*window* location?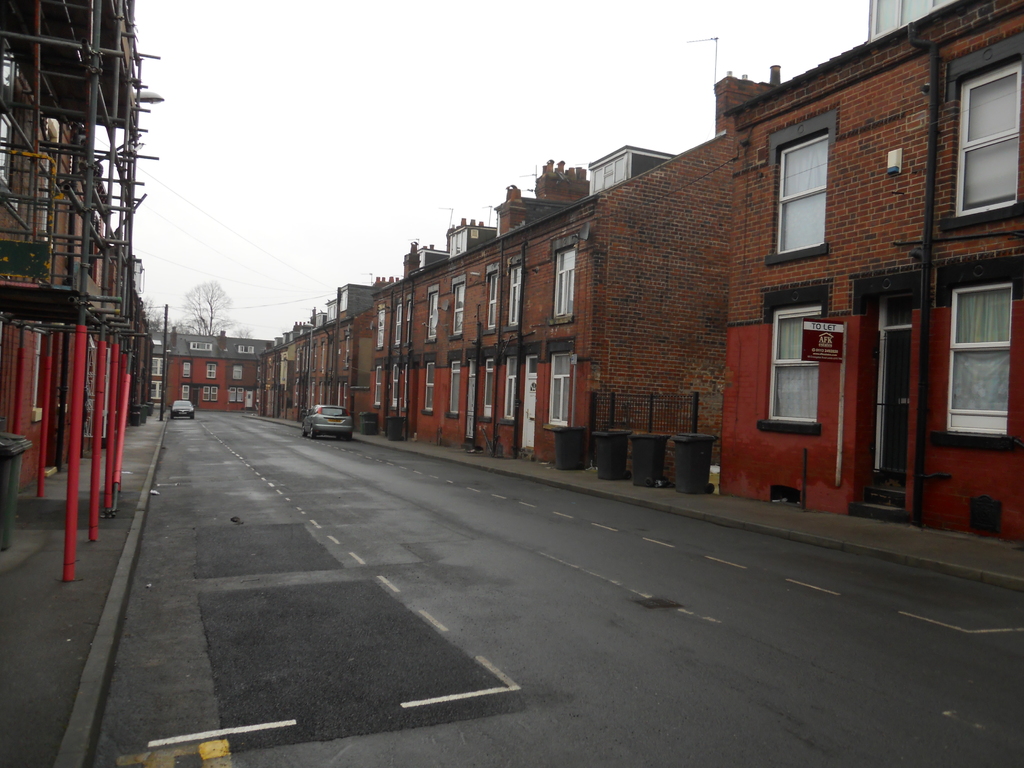
bbox(764, 305, 820, 424)
